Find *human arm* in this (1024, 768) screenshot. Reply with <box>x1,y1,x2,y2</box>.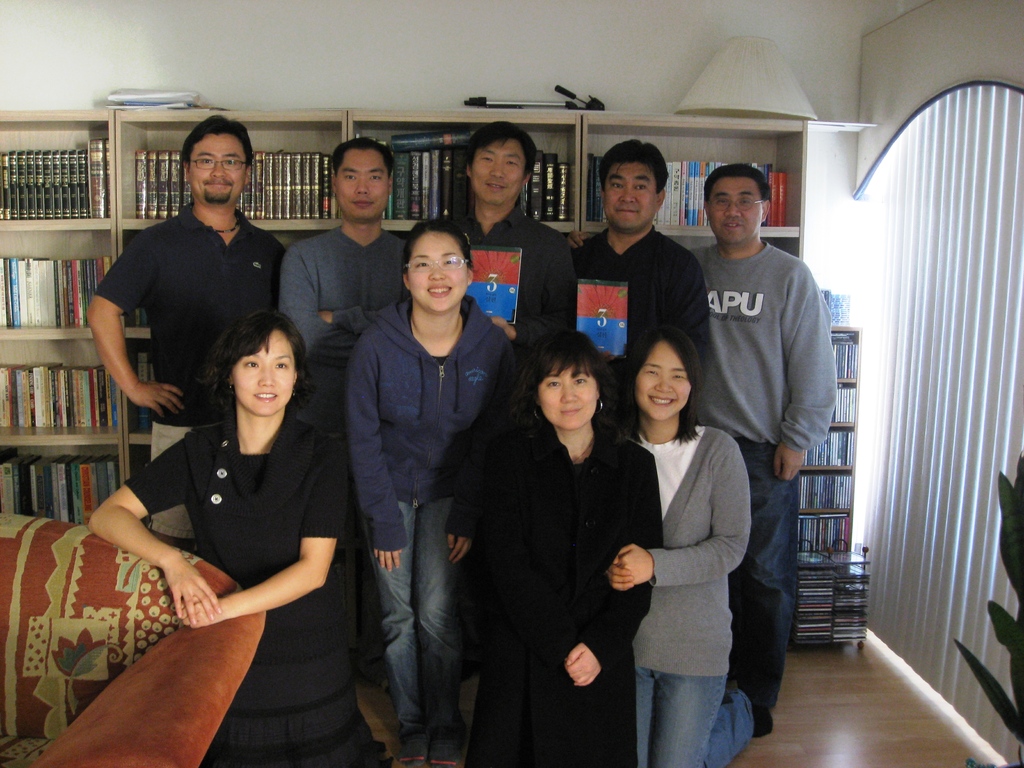
<box>88,437,223,623</box>.
